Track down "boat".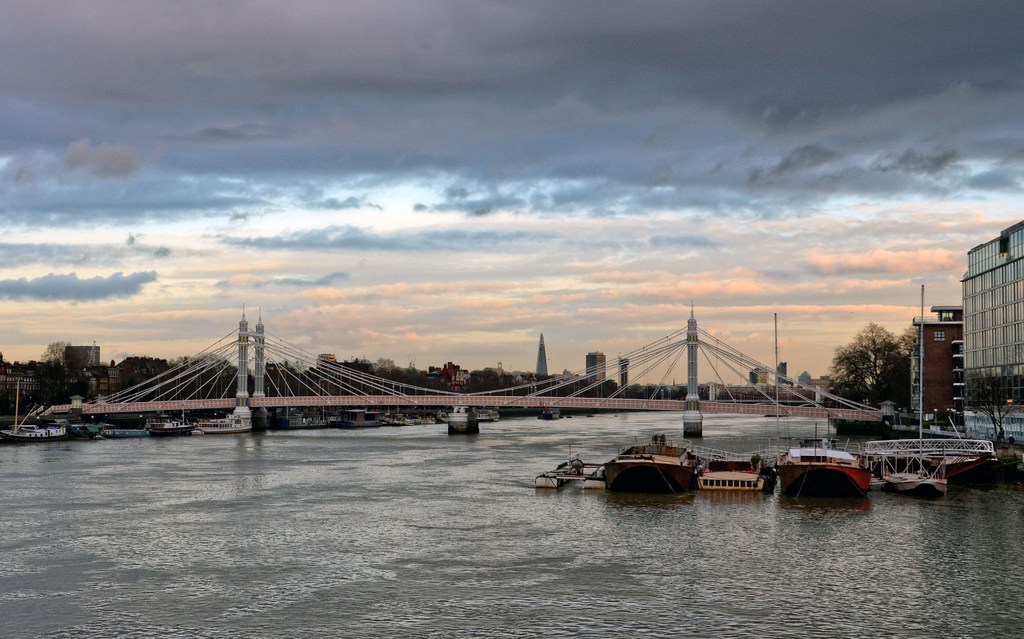
Tracked to crop(595, 439, 718, 498).
